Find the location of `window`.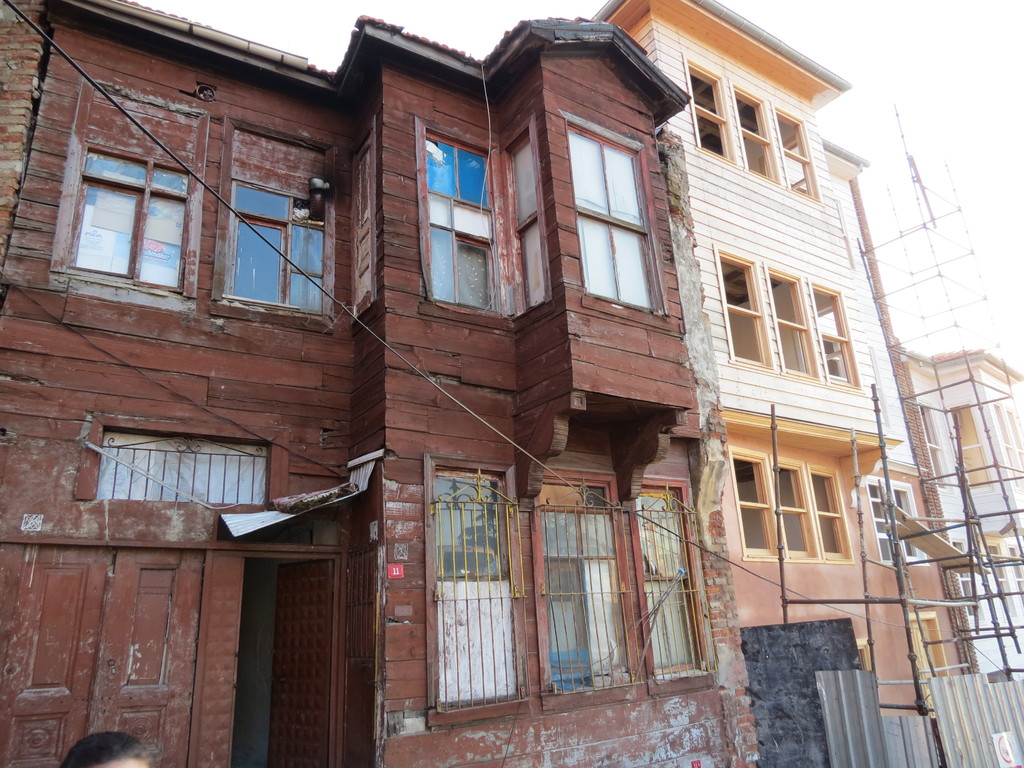
Location: 953, 547, 991, 628.
